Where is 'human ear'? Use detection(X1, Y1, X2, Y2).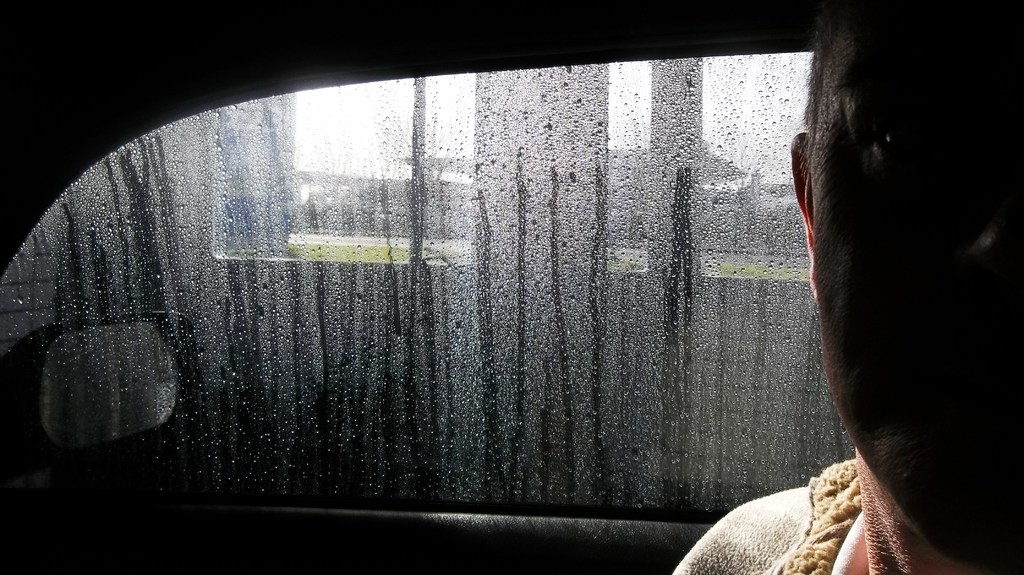
detection(790, 128, 812, 286).
